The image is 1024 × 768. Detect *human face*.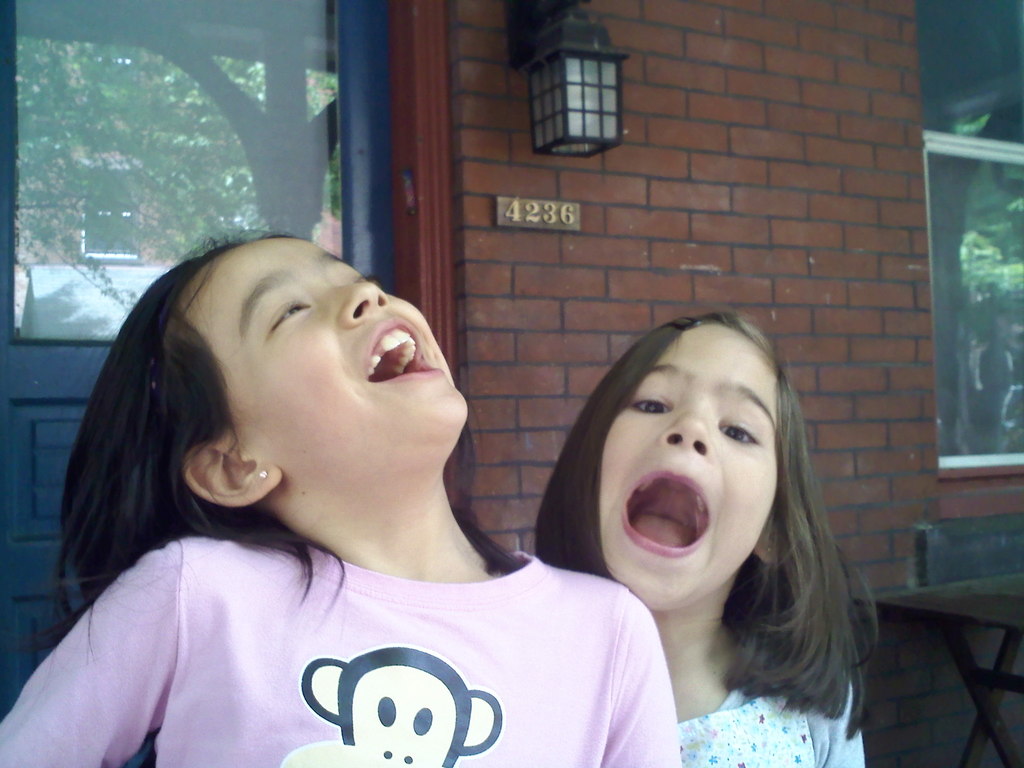
Detection: pyautogui.locateOnScreen(598, 326, 780, 602).
